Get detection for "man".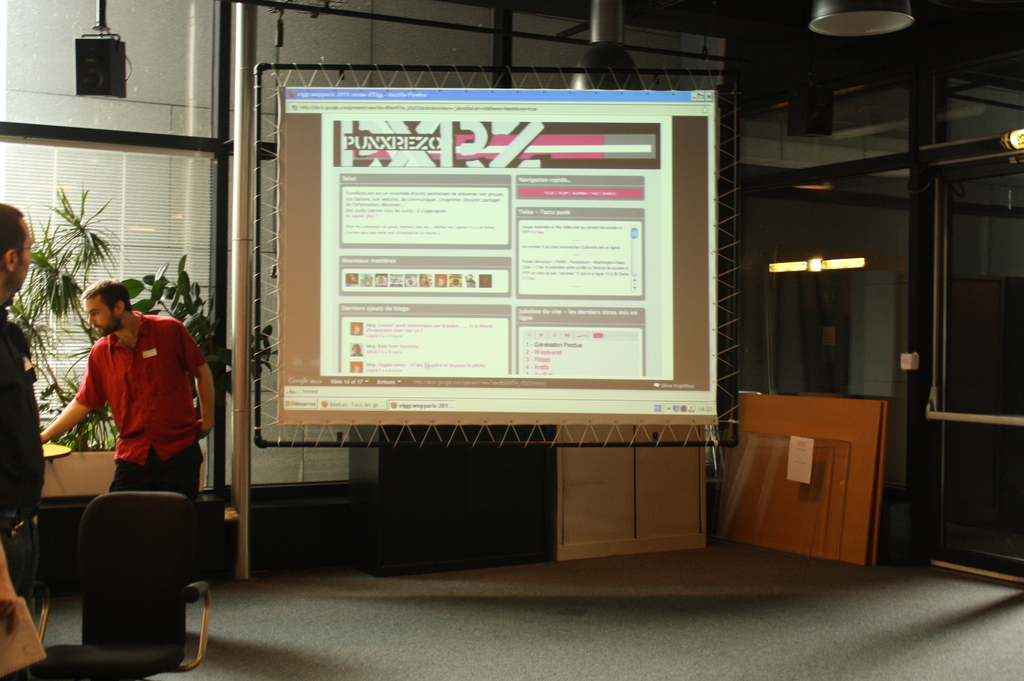
Detection: [52, 284, 220, 539].
